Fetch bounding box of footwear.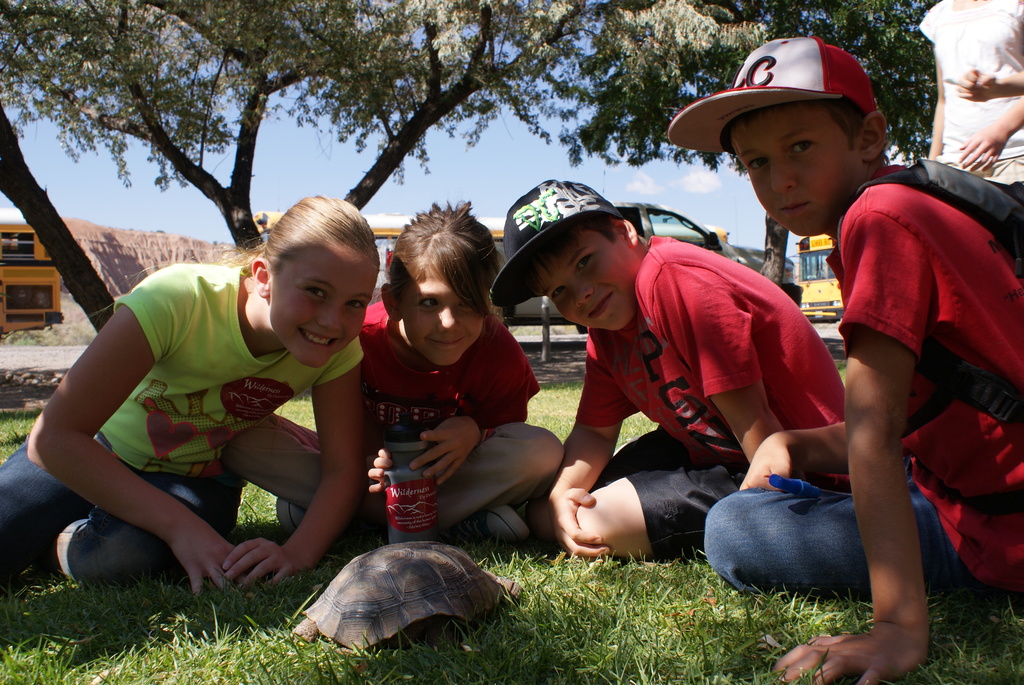
Bbox: [277, 498, 307, 530].
